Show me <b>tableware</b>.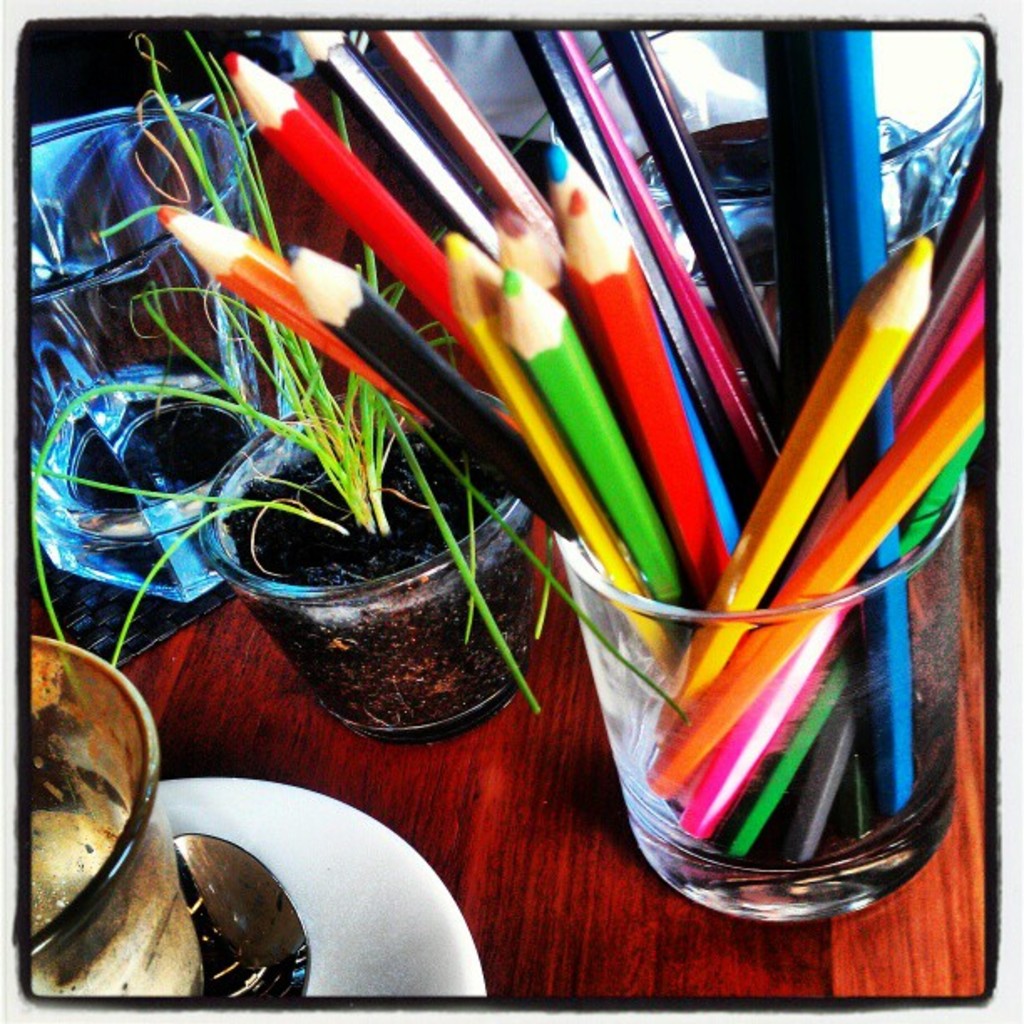
<b>tableware</b> is here: (x1=169, y1=828, x2=306, y2=1021).
